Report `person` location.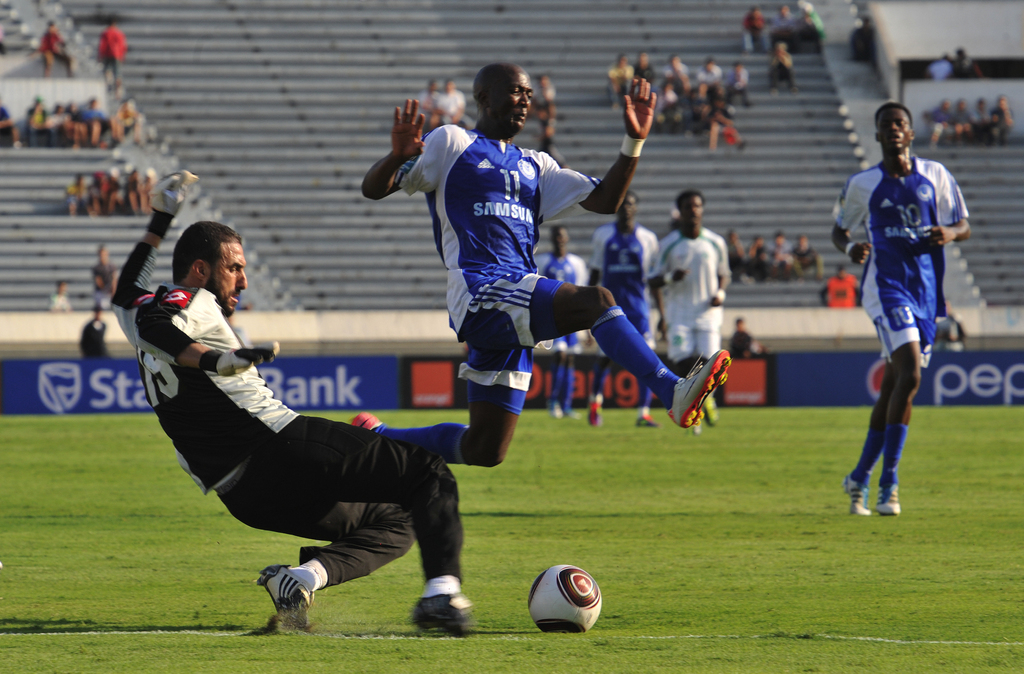
Report: <box>33,13,79,83</box>.
